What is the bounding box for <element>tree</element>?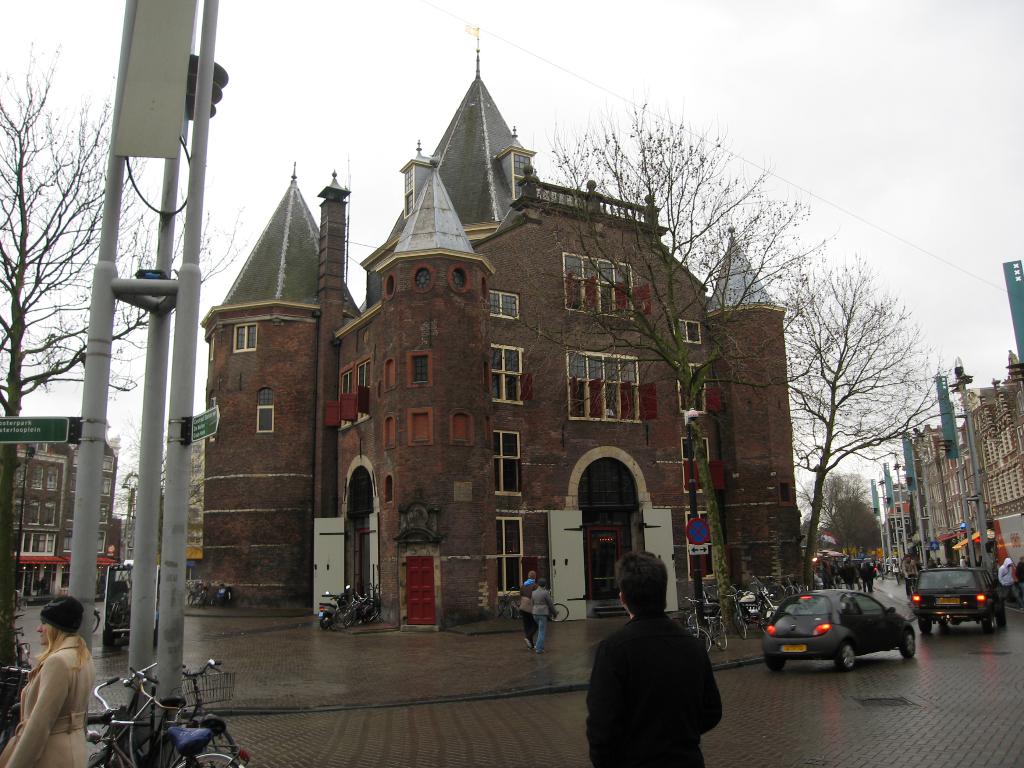
bbox(0, 52, 251, 426).
